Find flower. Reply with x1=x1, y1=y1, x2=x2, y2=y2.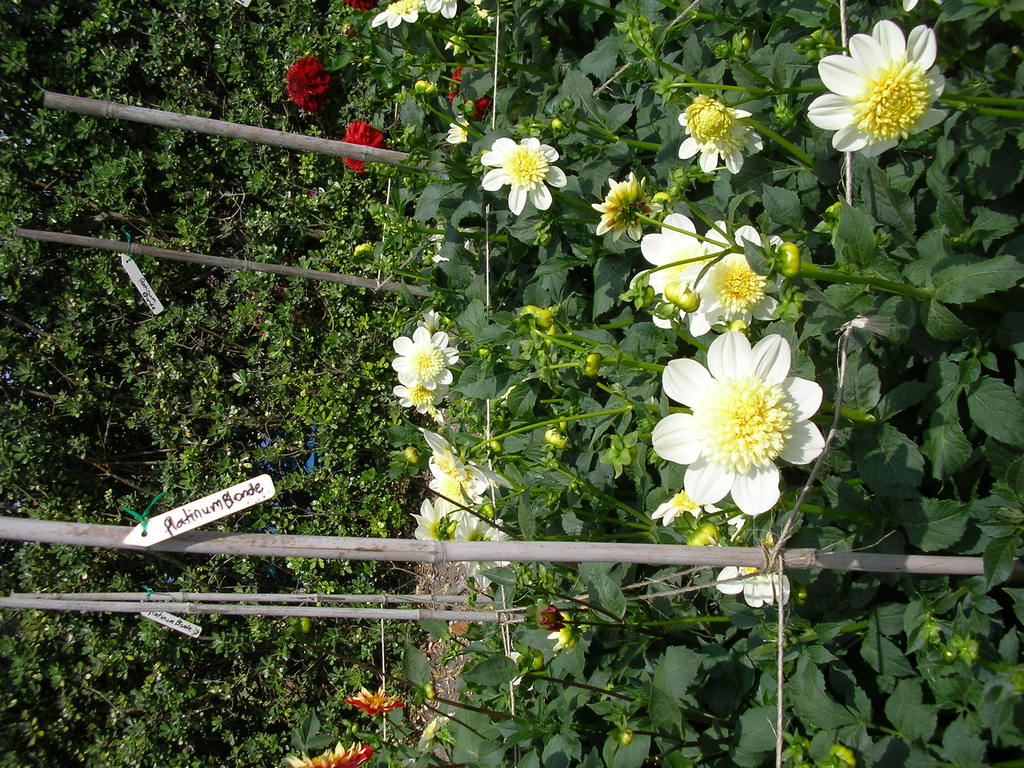
x1=342, y1=120, x2=380, y2=172.
